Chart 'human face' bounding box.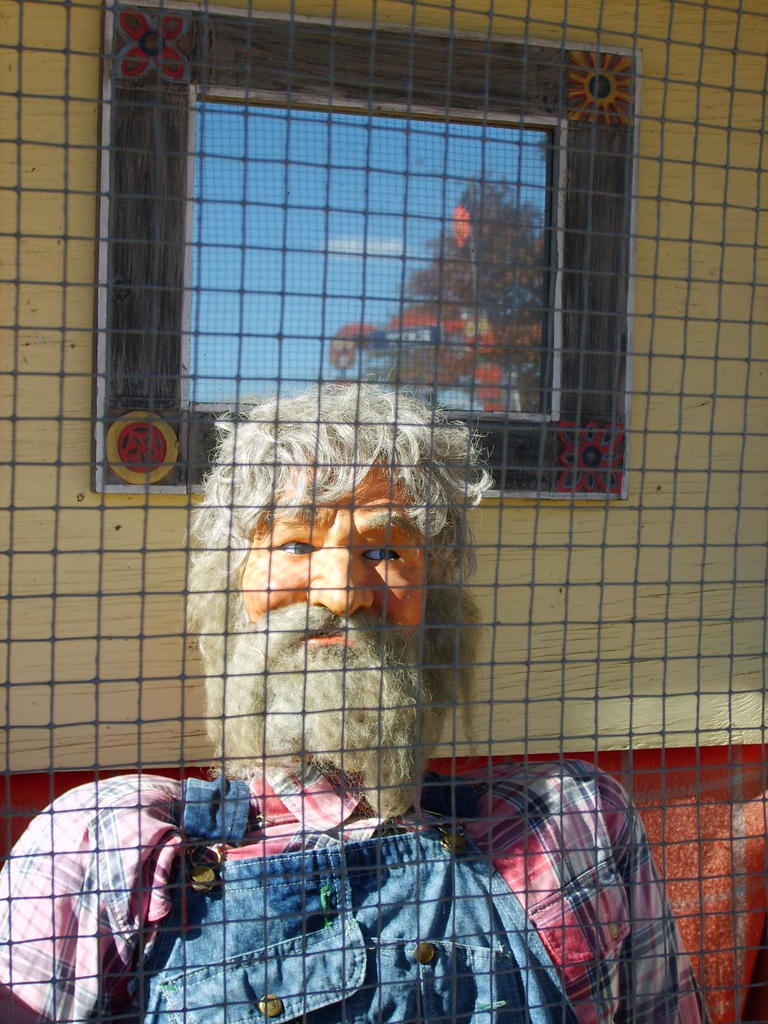
Charted: (233, 449, 424, 672).
